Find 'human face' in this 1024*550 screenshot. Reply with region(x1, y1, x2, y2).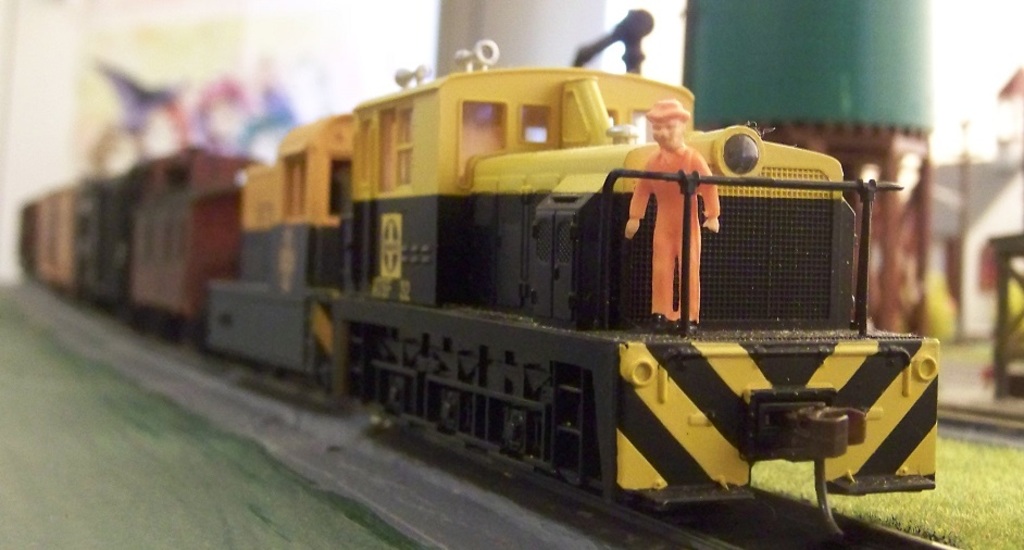
region(653, 121, 683, 149).
